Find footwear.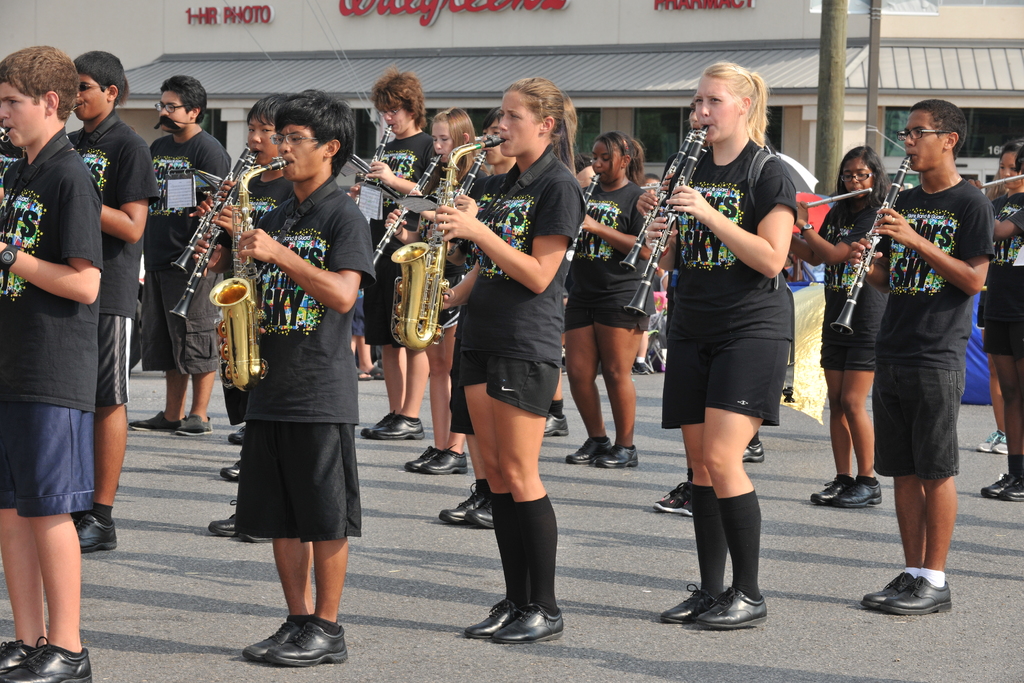
593,443,640,467.
